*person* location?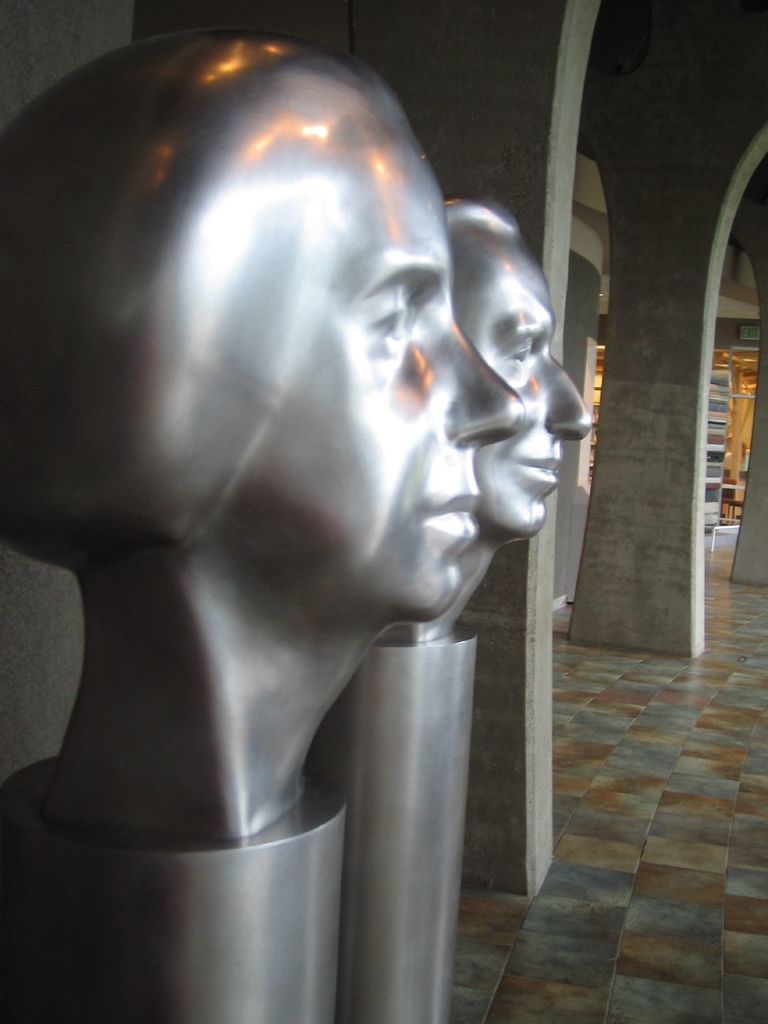
<box>357,191,598,662</box>
